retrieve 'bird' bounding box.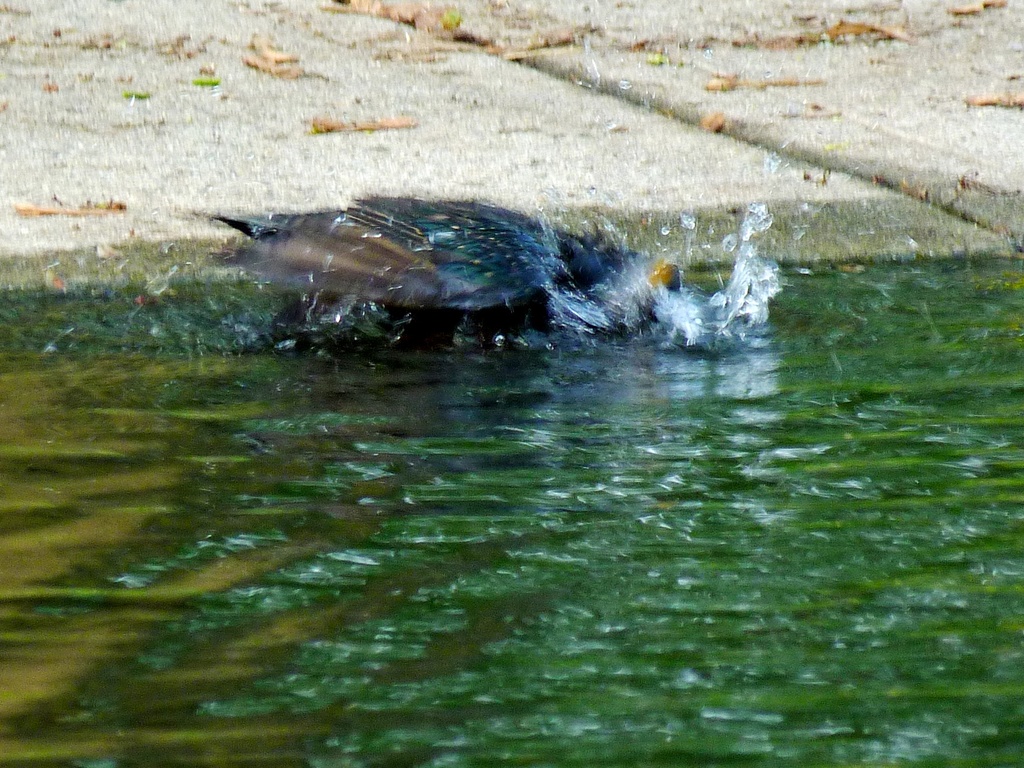
Bounding box: l=175, t=184, r=768, b=354.
